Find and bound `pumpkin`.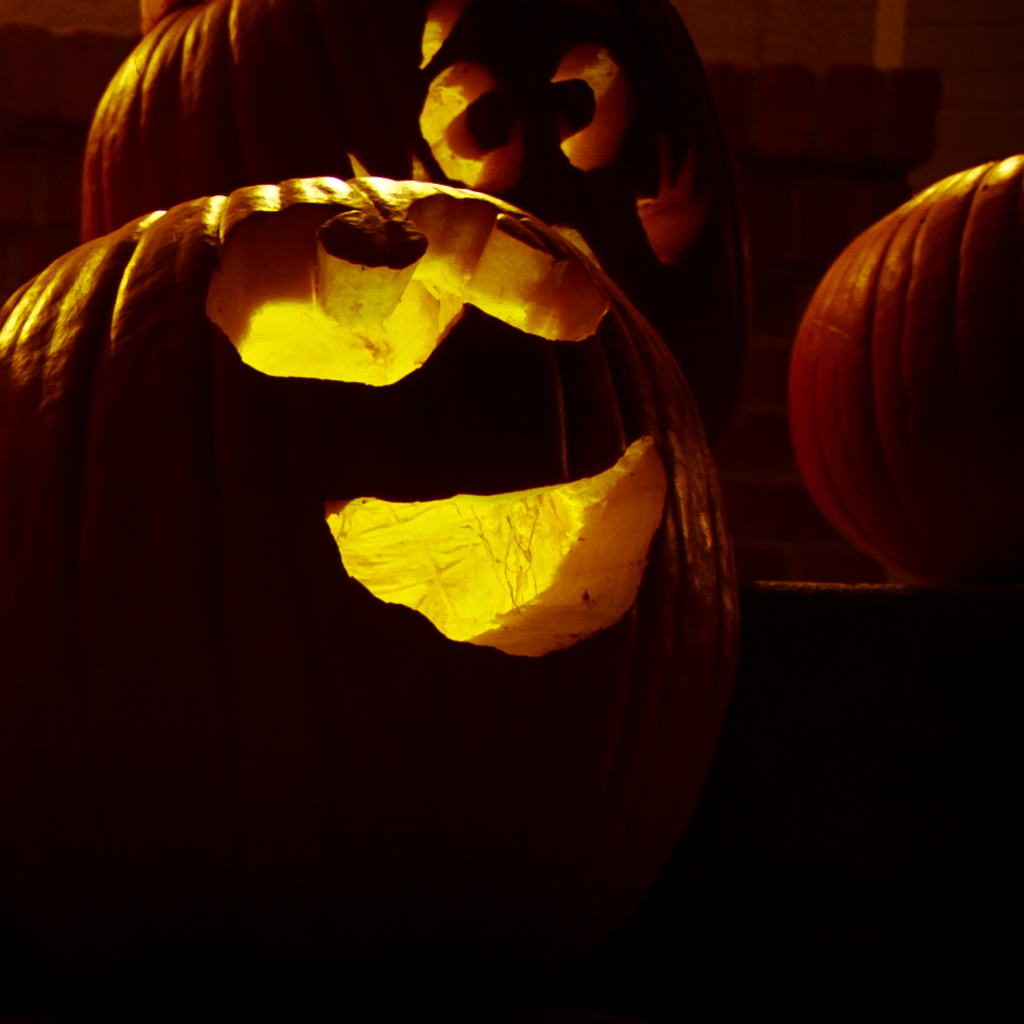
Bound: BBox(76, 0, 737, 328).
